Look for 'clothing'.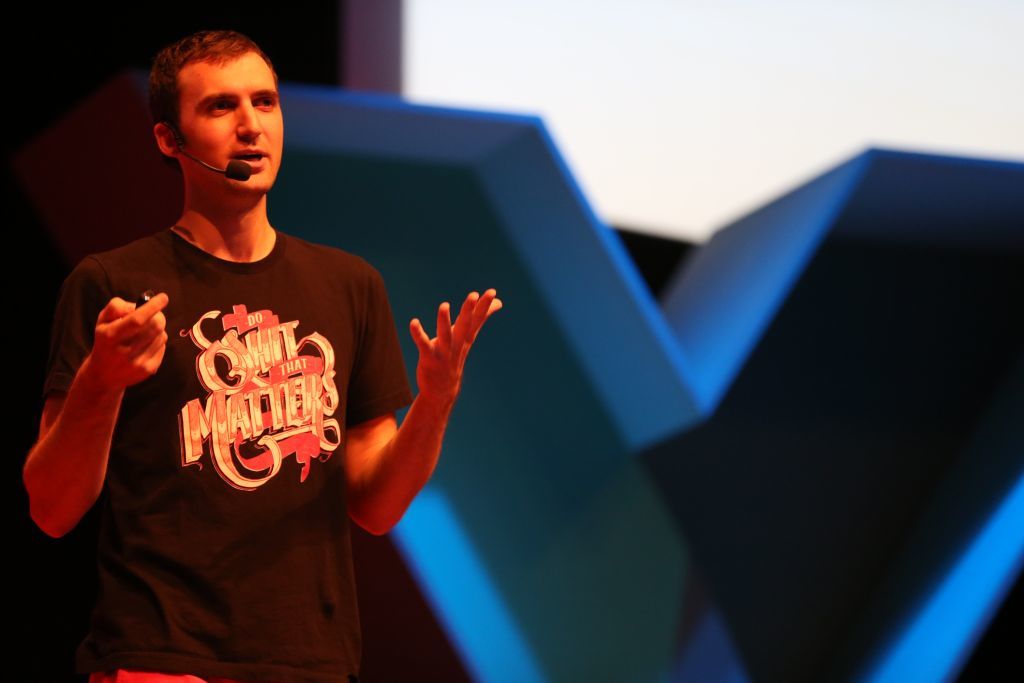
Found: BBox(31, 205, 407, 645).
